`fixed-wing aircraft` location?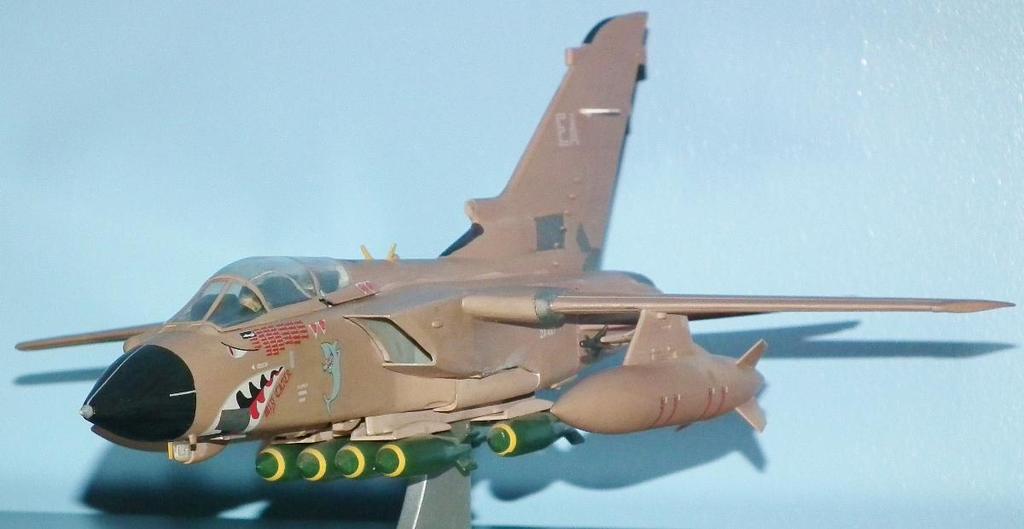
(x1=13, y1=9, x2=1013, y2=528)
